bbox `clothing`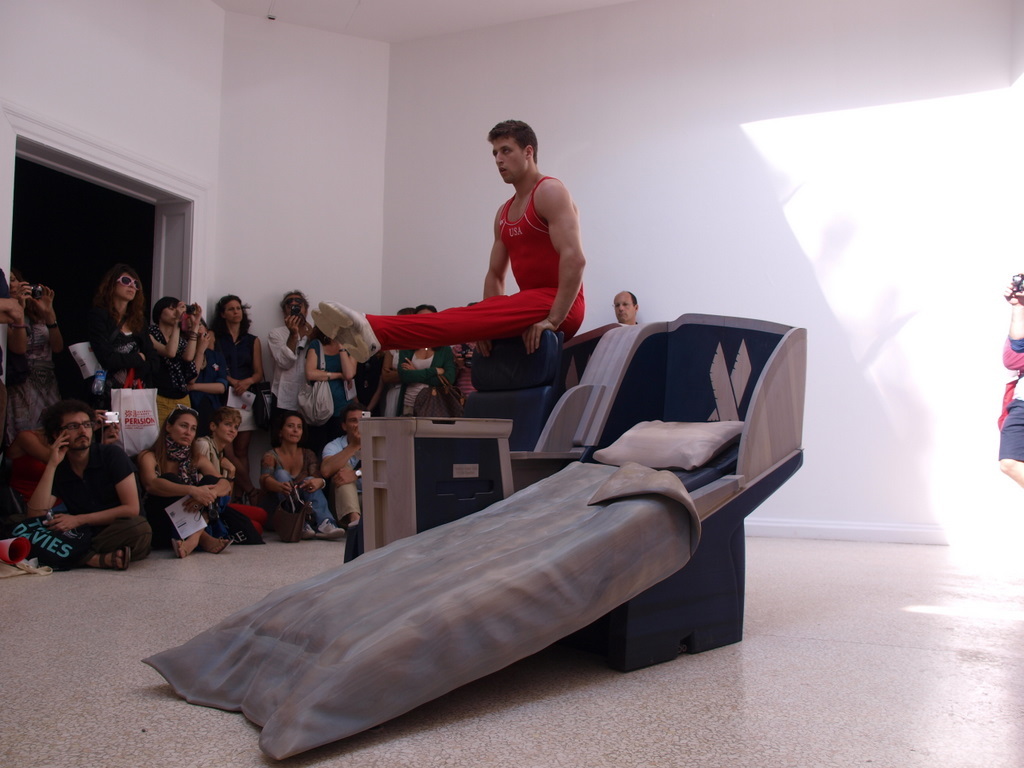
x1=144 y1=321 x2=196 y2=437
